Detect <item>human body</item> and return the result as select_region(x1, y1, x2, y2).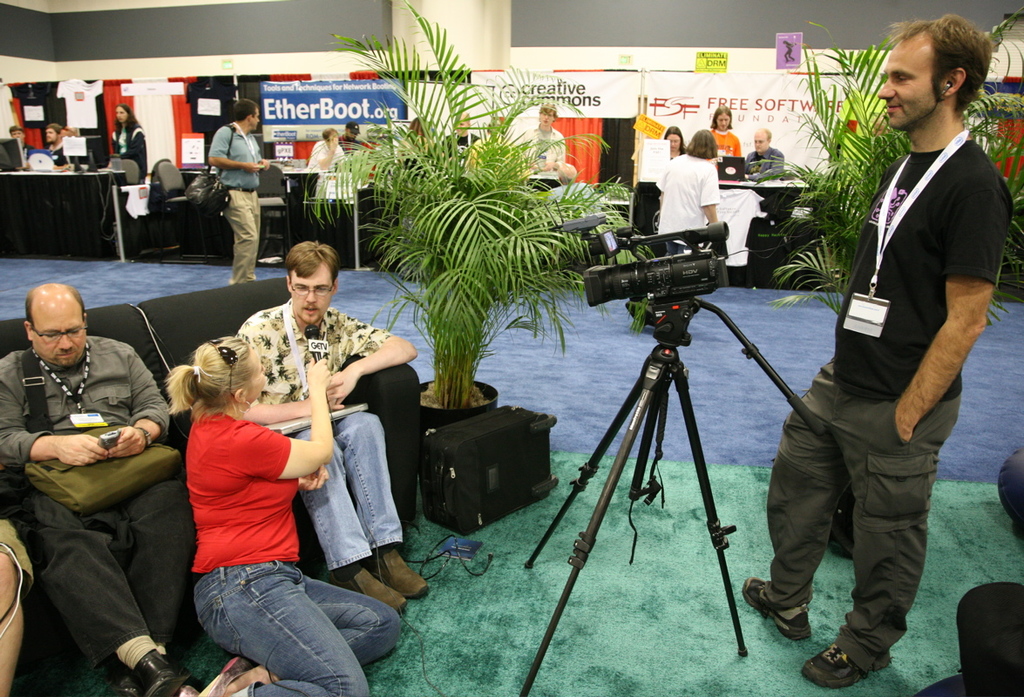
select_region(0, 282, 191, 693).
